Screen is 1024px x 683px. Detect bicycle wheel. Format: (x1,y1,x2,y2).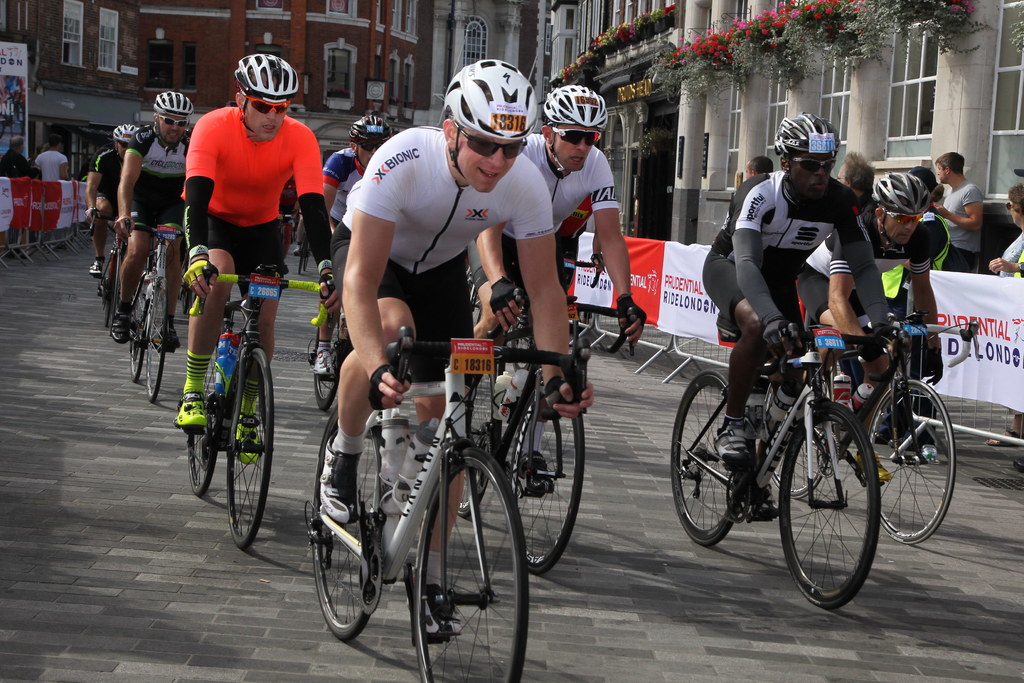
(764,365,830,506).
